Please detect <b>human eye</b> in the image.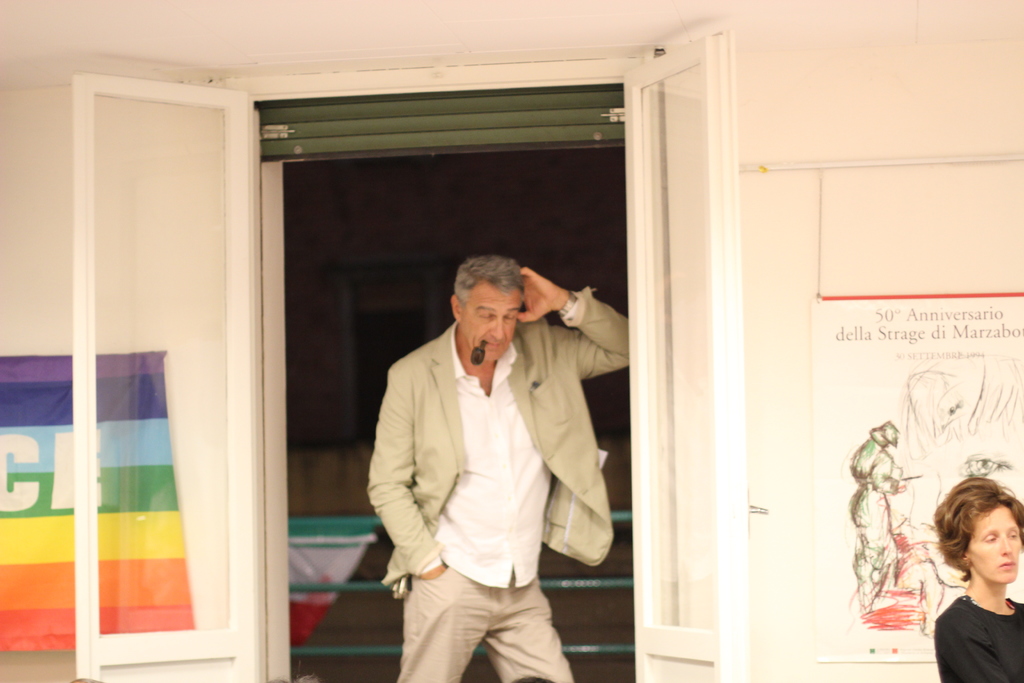
<bbox>502, 311, 516, 322</bbox>.
